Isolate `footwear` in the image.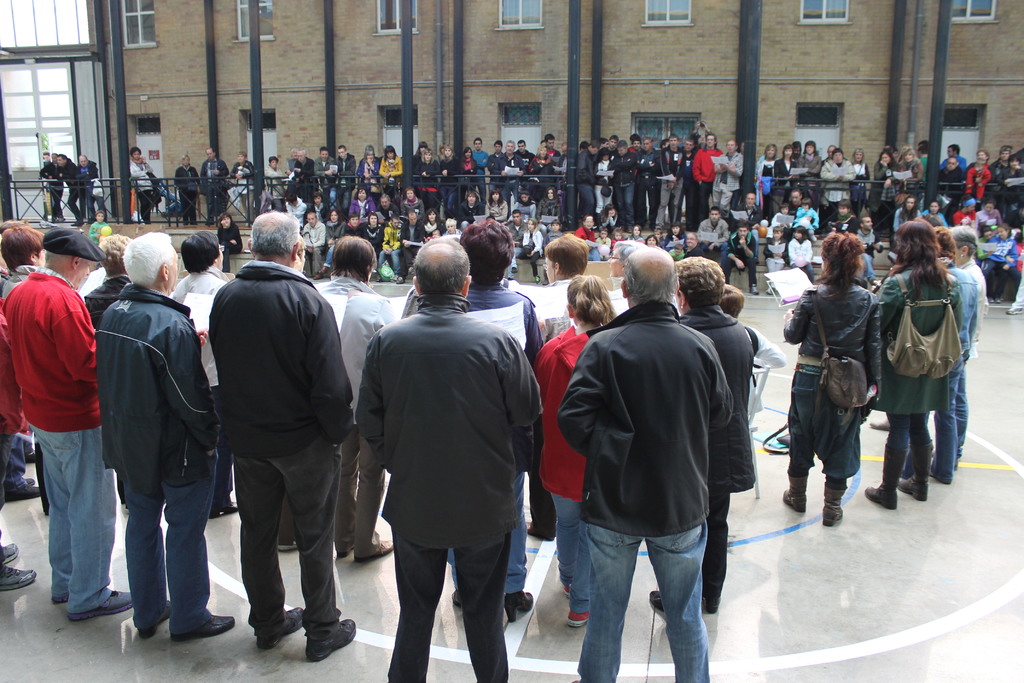
Isolated region: <region>317, 621, 359, 659</region>.
